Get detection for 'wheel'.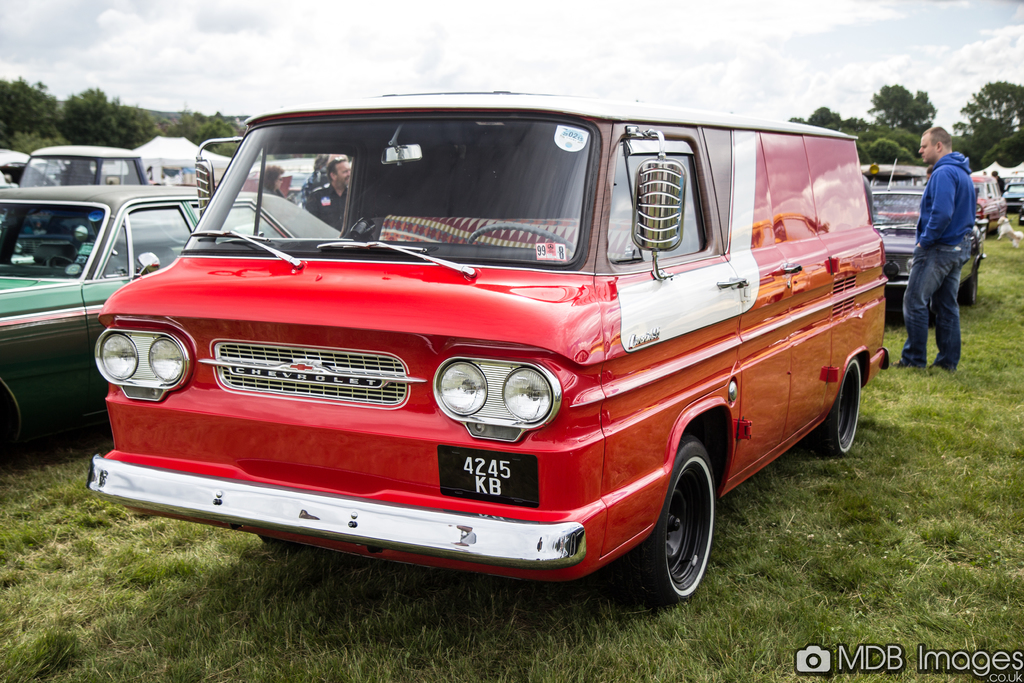
Detection: (806,359,865,458).
